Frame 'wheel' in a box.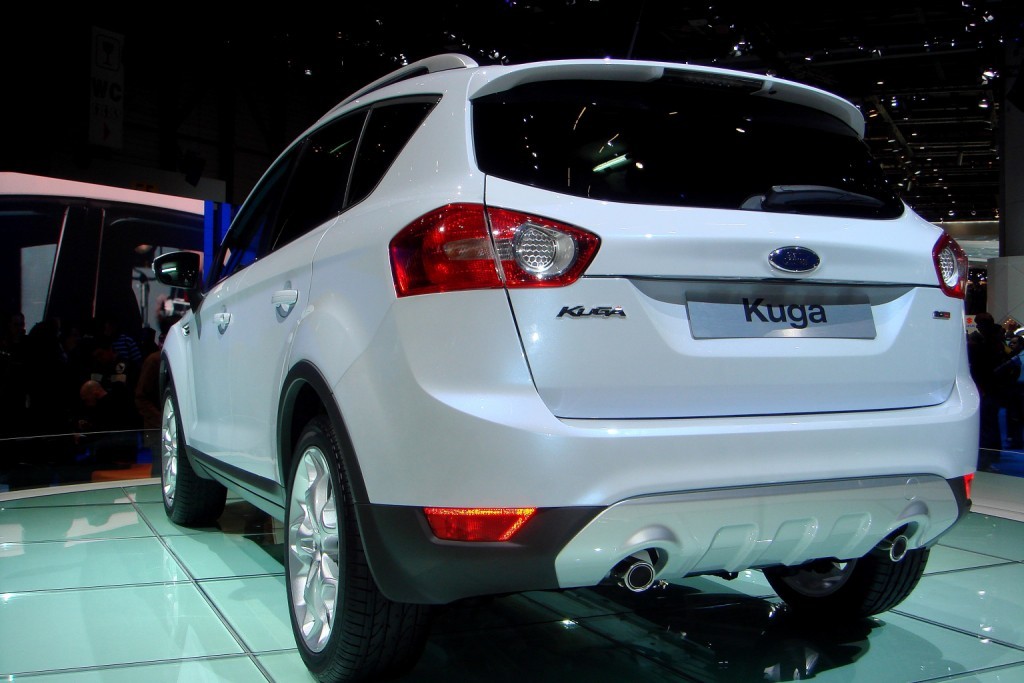
x1=764, y1=527, x2=925, y2=618.
